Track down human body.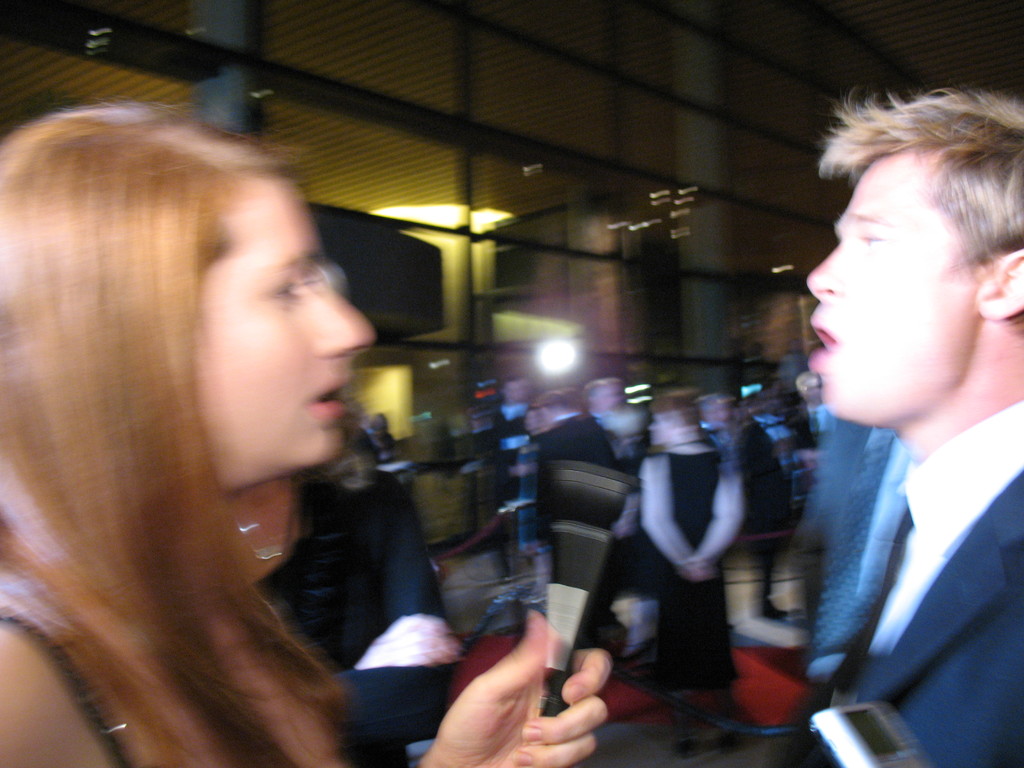
Tracked to box(1, 97, 503, 766).
